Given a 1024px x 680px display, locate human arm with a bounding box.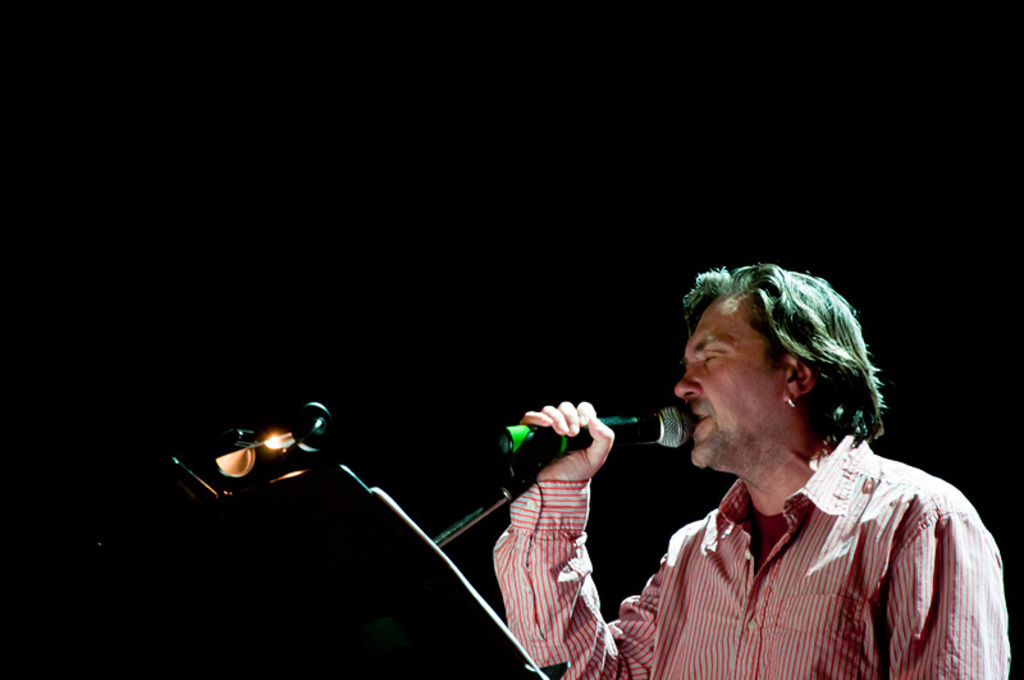
Located: left=891, top=506, right=1010, bottom=679.
